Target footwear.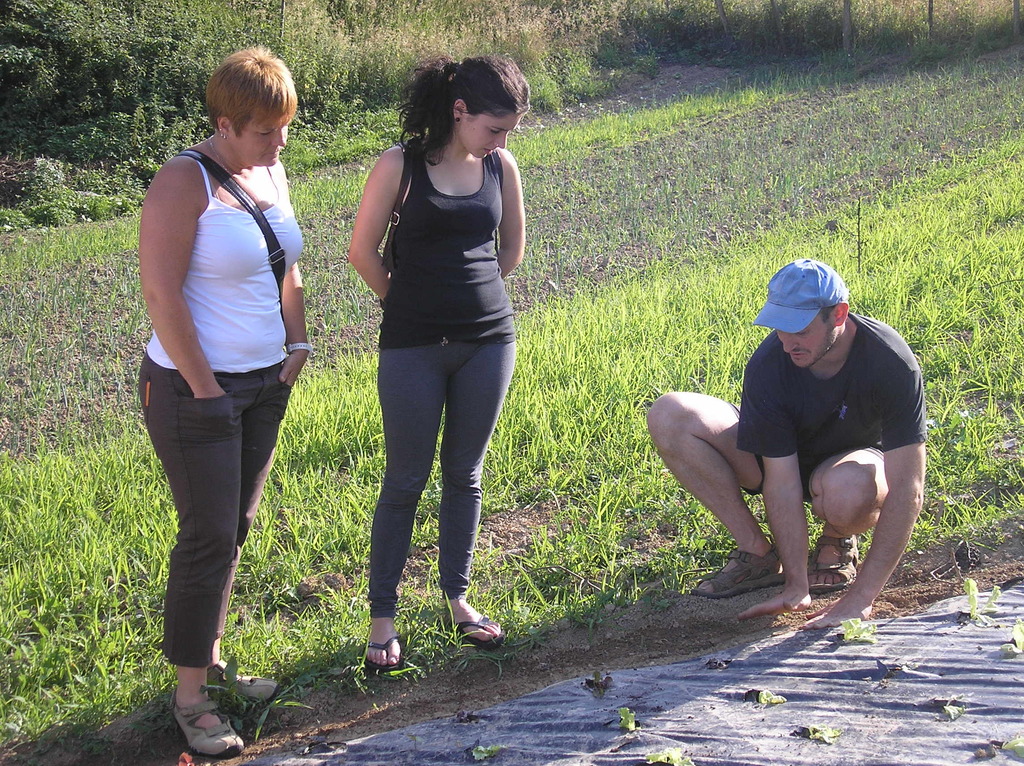
Target region: <bbox>365, 628, 403, 666</bbox>.
